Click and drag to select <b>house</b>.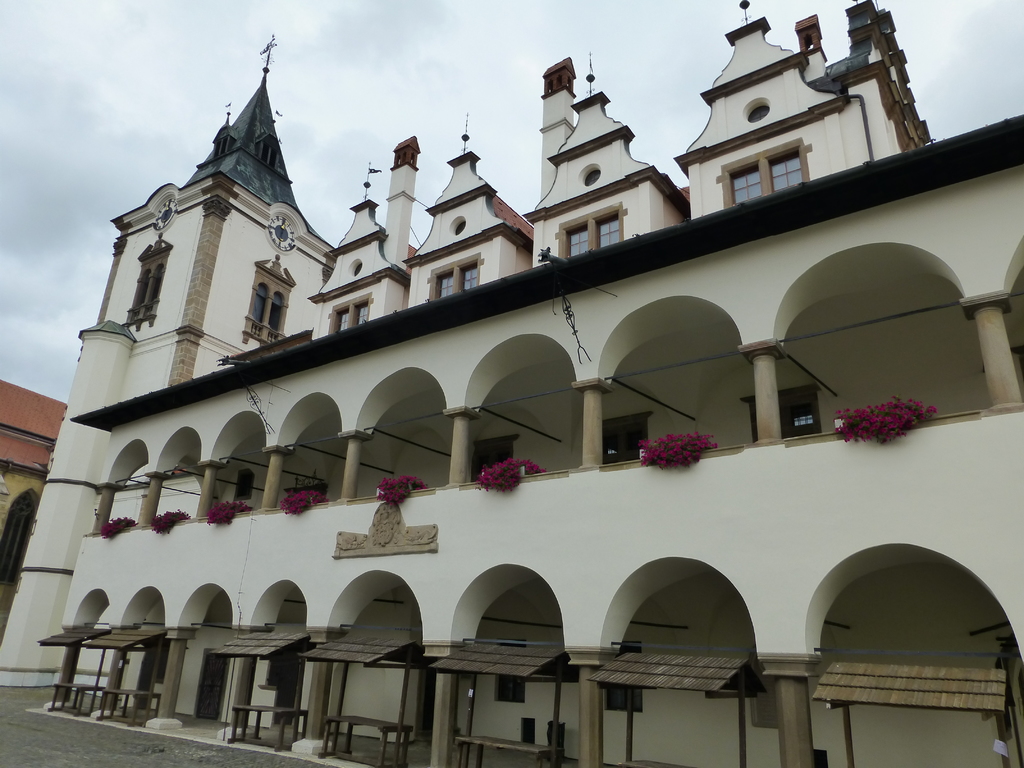
Selection: region(0, 380, 70, 626).
